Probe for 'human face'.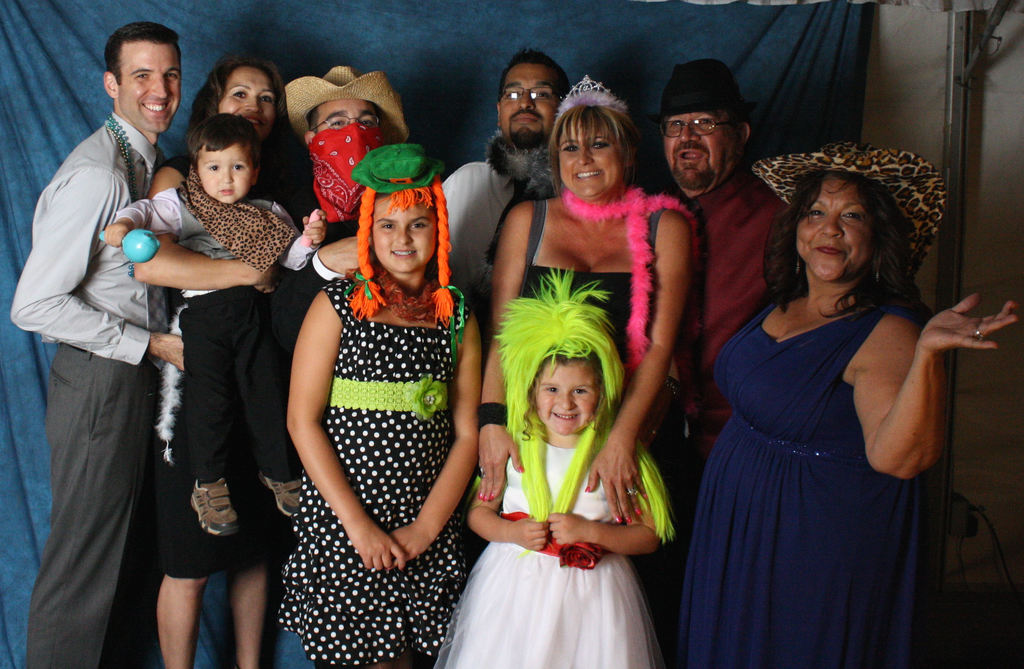
Probe result: box(194, 139, 257, 209).
